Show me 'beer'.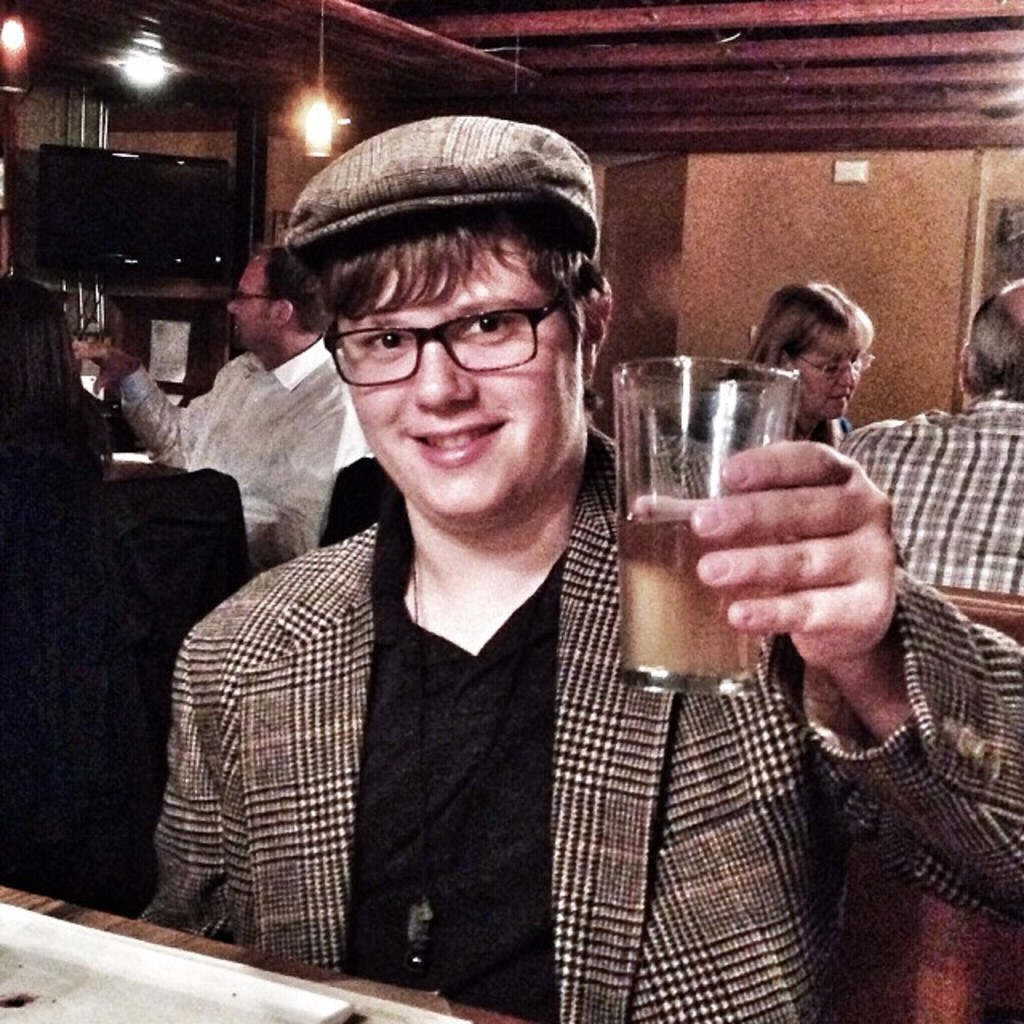
'beer' is here: detection(616, 341, 819, 707).
